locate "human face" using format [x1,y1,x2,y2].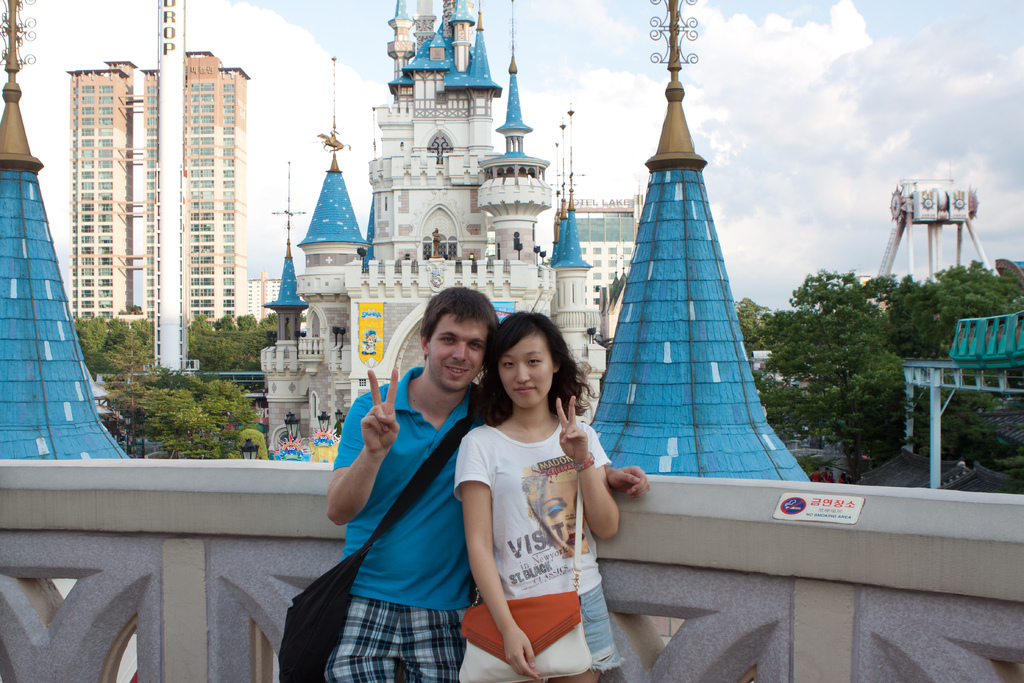
[425,310,489,394].
